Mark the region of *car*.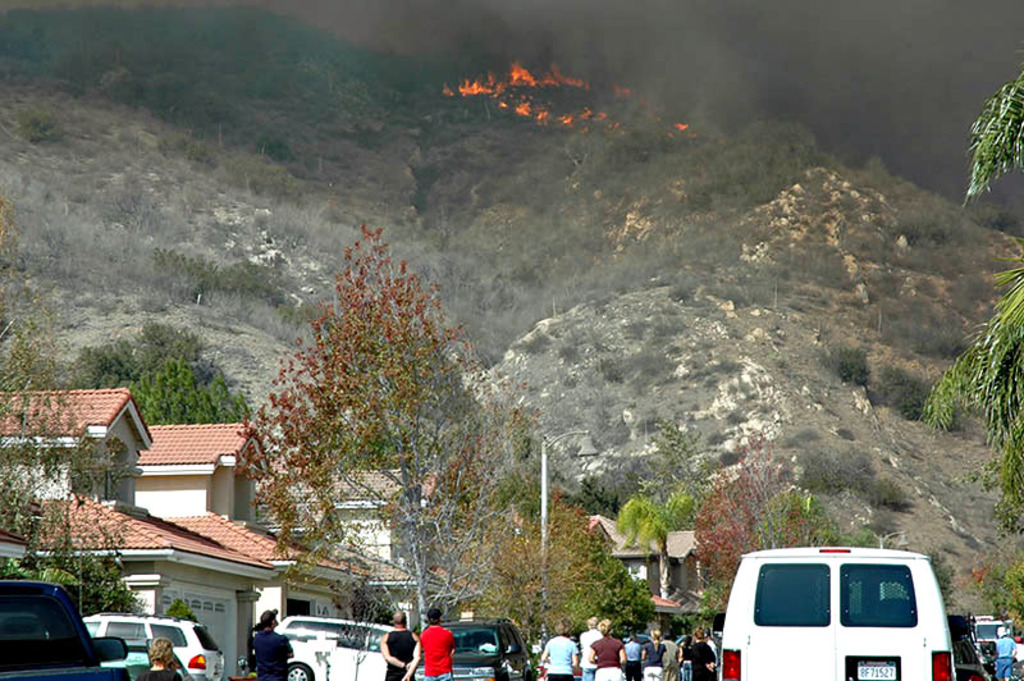
Region: x1=273, y1=614, x2=394, y2=680.
